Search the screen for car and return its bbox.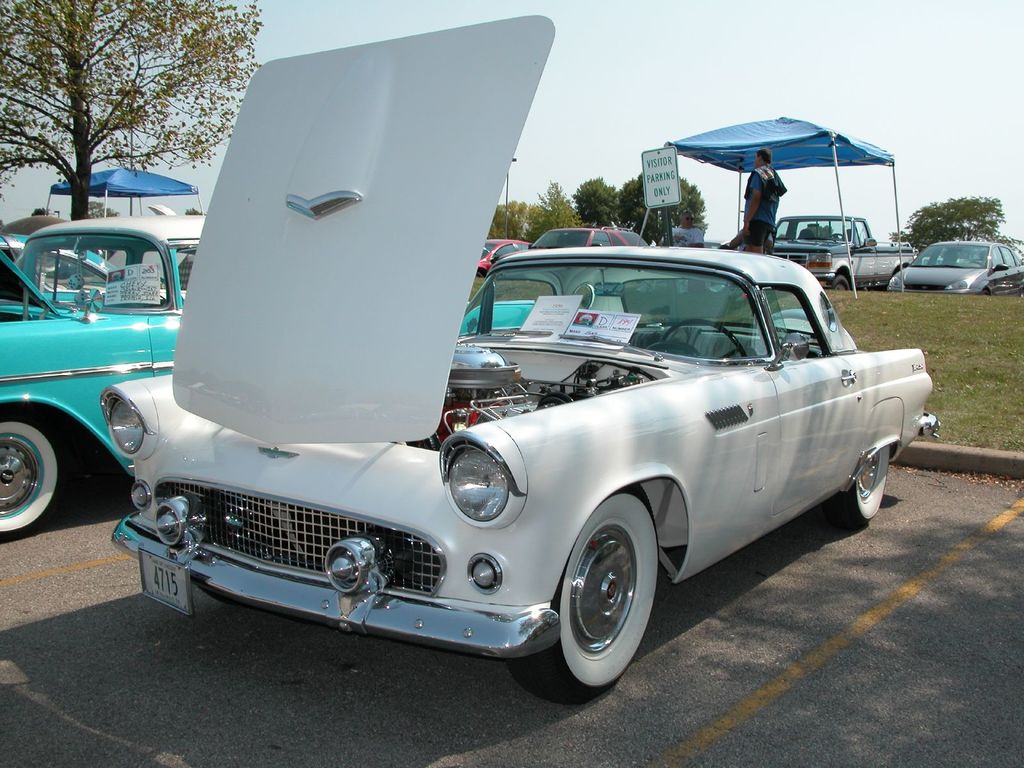
Found: bbox=[534, 218, 650, 244].
